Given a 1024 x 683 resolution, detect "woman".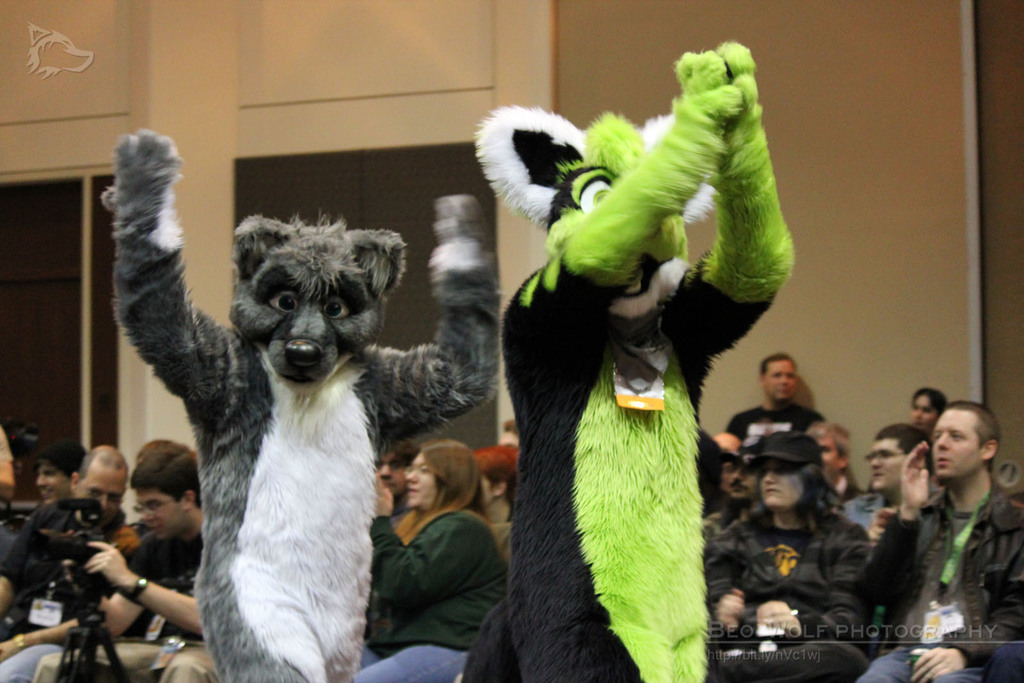
714/433/872/682.
